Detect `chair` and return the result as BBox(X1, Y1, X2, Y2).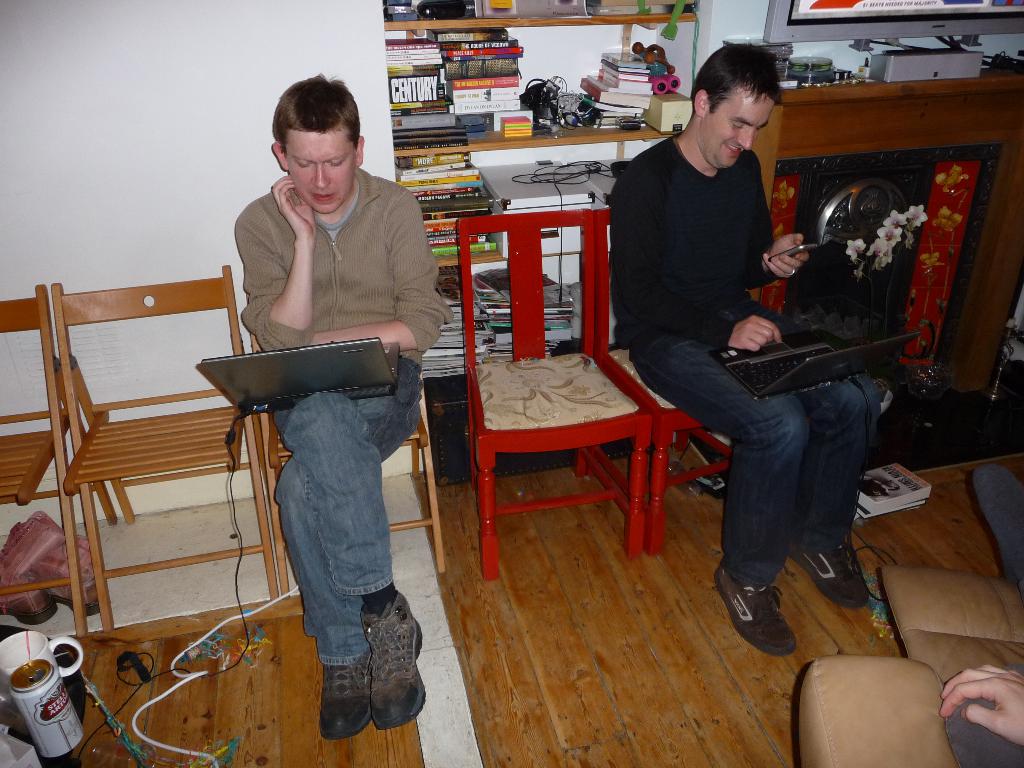
BBox(51, 267, 275, 631).
